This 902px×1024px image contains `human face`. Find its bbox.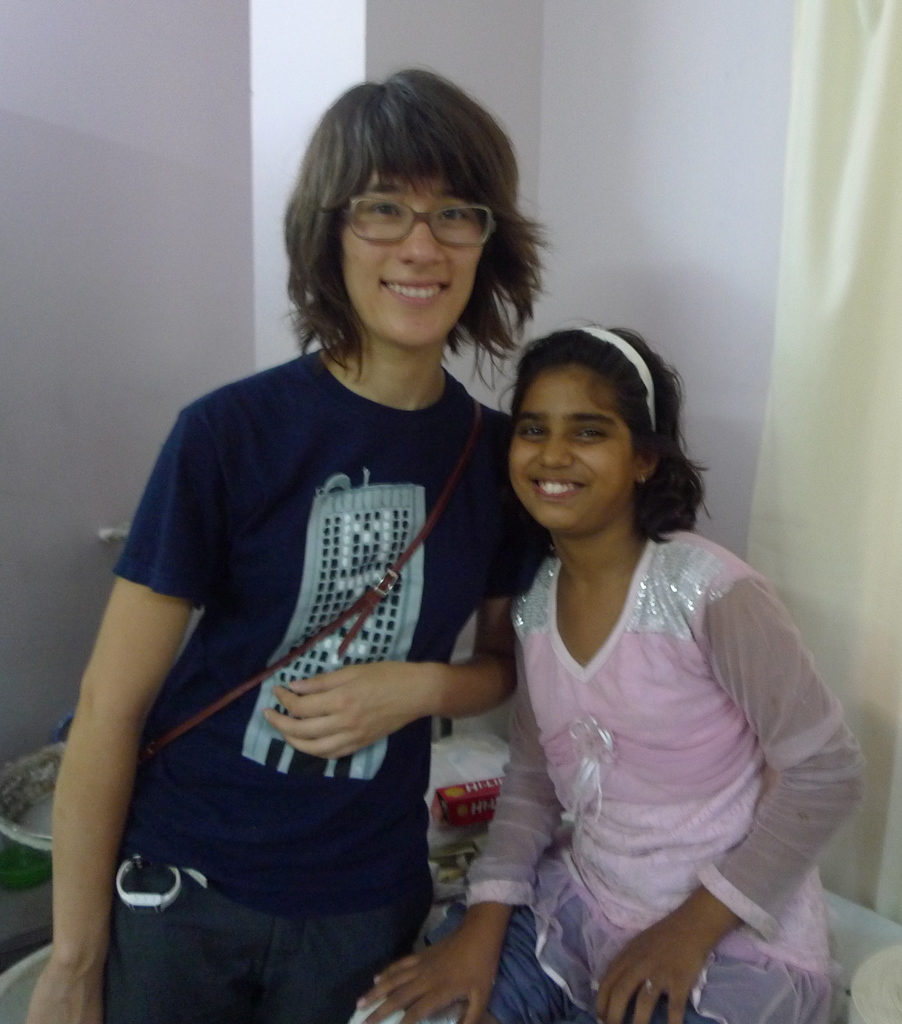
(left=339, top=171, right=482, bottom=349).
